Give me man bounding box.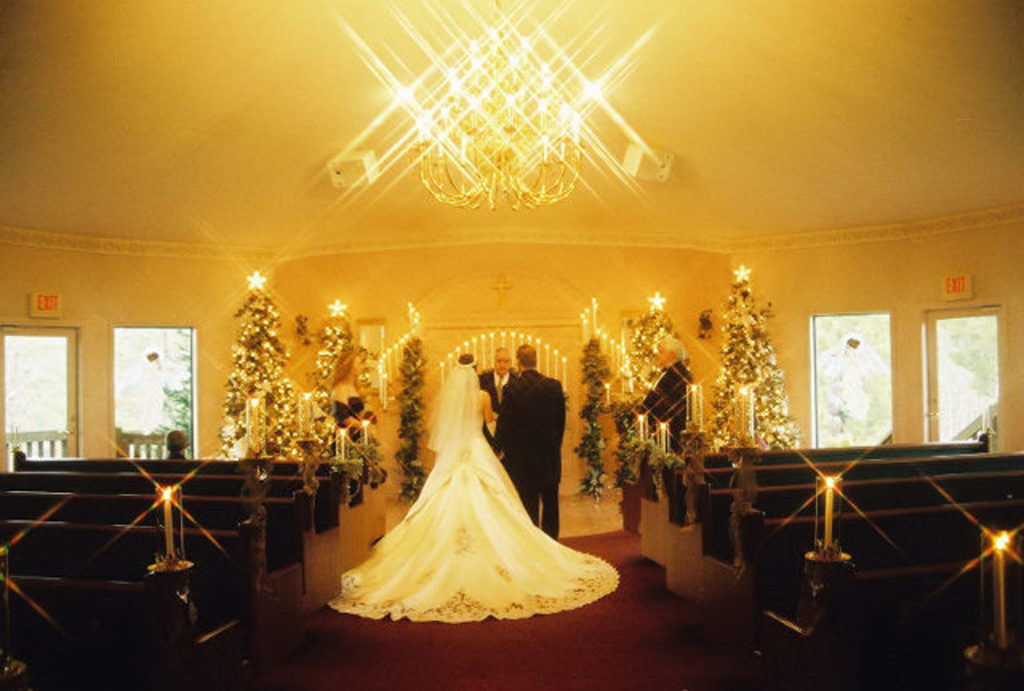
Rect(493, 344, 565, 539).
